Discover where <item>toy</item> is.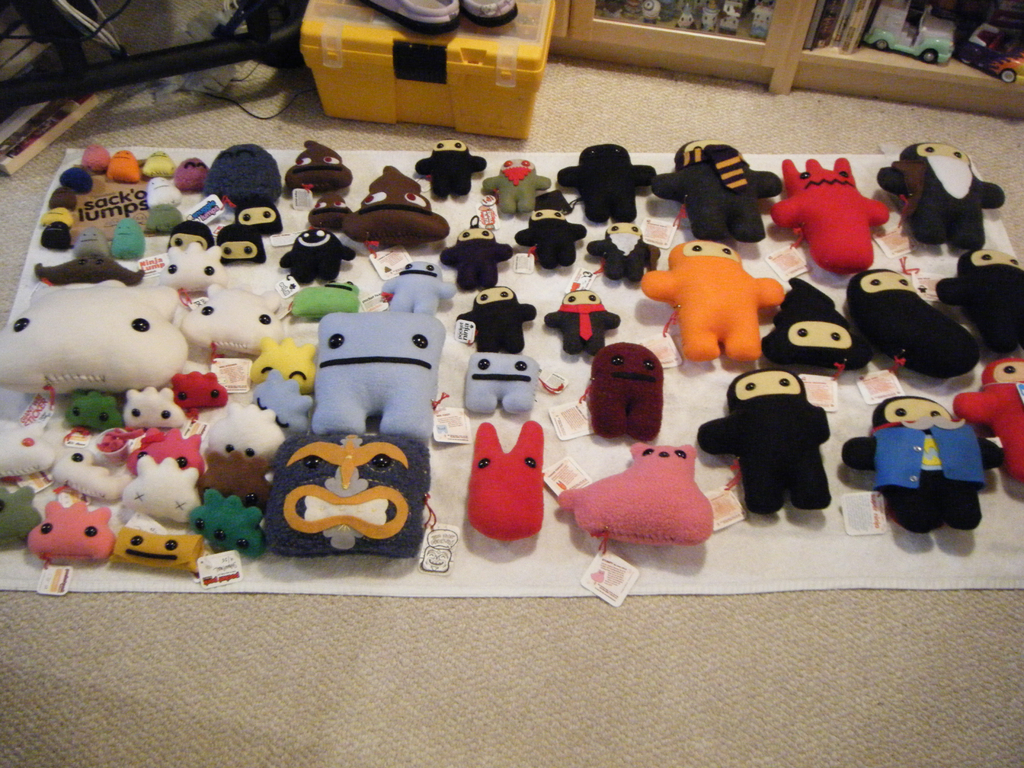
Discovered at [51, 183, 79, 208].
